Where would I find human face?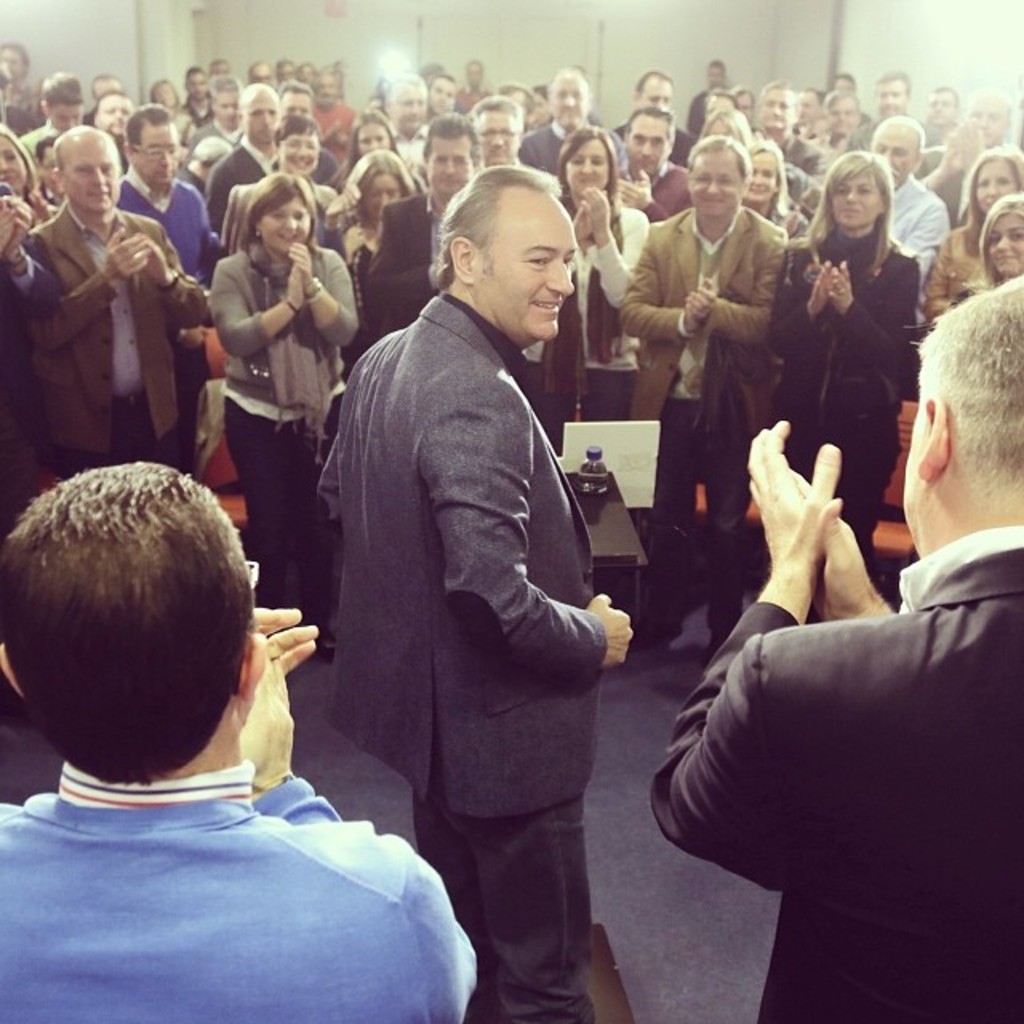
At select_region(320, 72, 338, 106).
